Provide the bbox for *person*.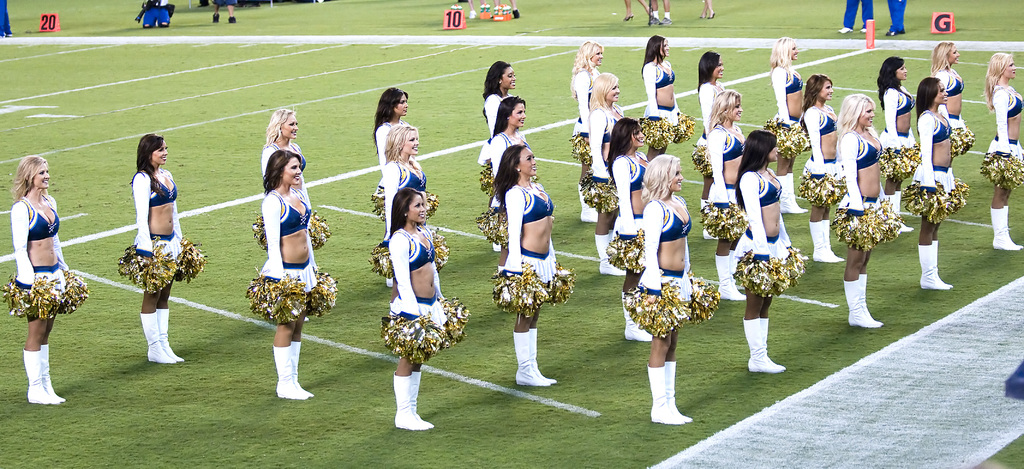
rect(579, 72, 627, 276).
